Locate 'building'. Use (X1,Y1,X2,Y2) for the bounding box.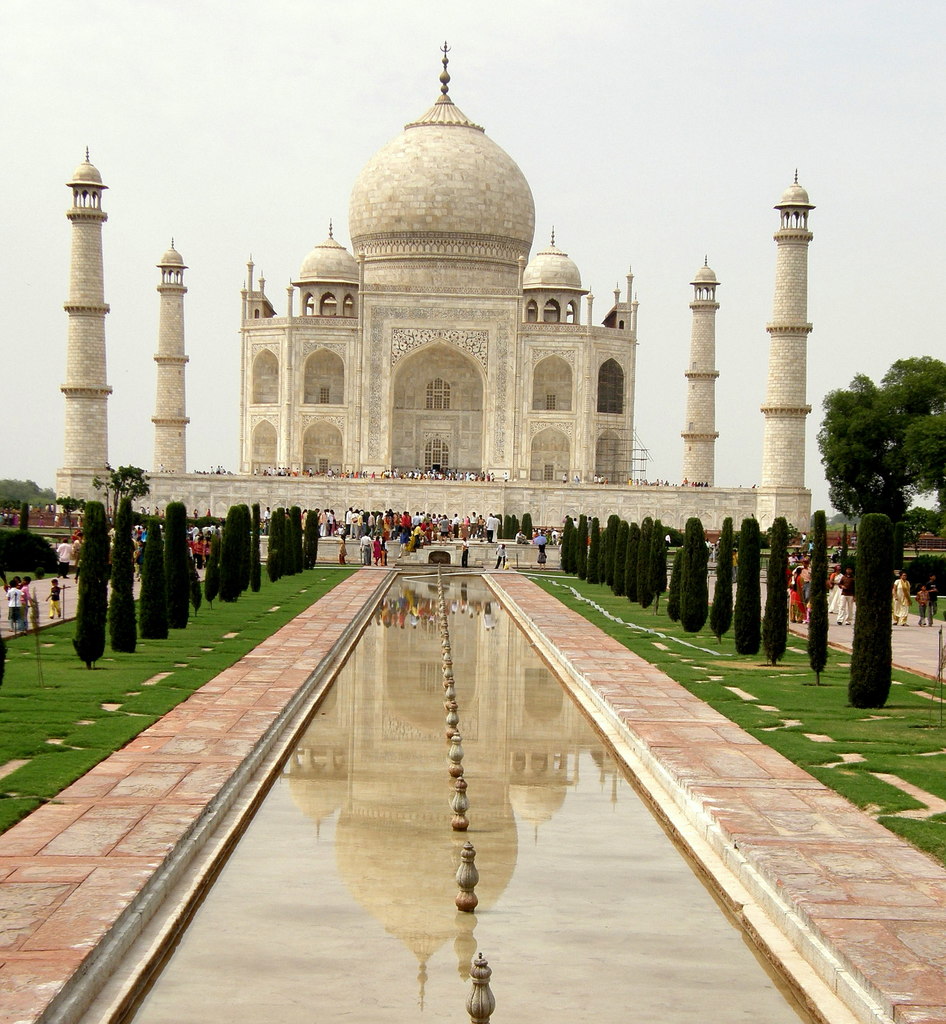
(49,35,817,567).
